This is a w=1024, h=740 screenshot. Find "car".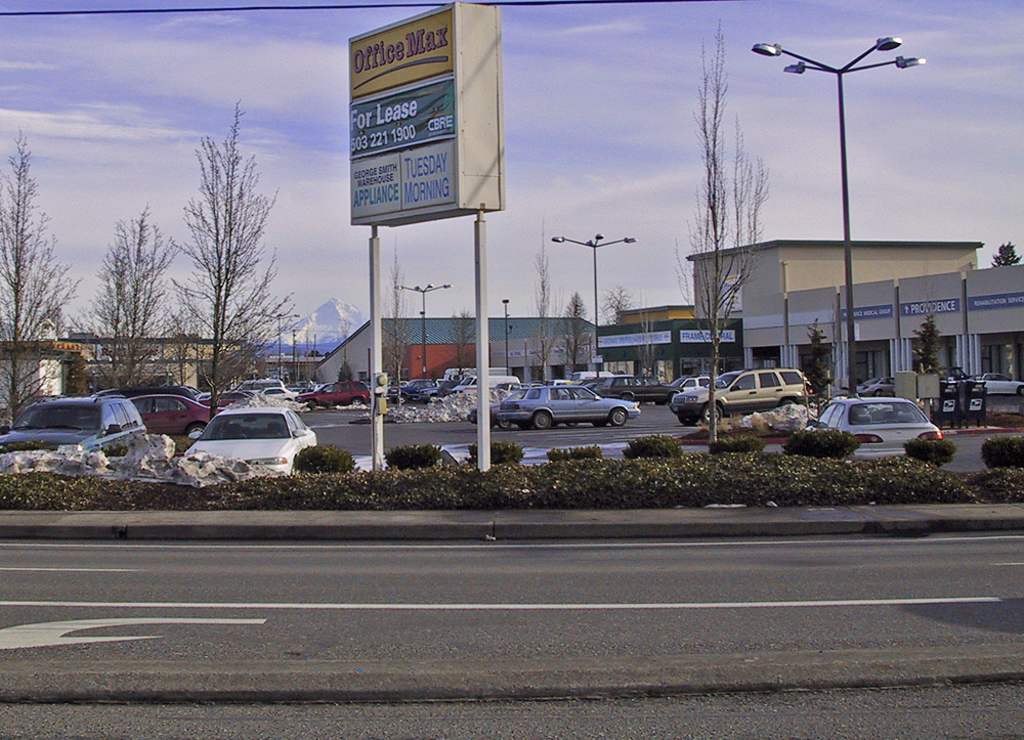
Bounding box: {"left": 675, "top": 372, "right": 804, "bottom": 427}.
